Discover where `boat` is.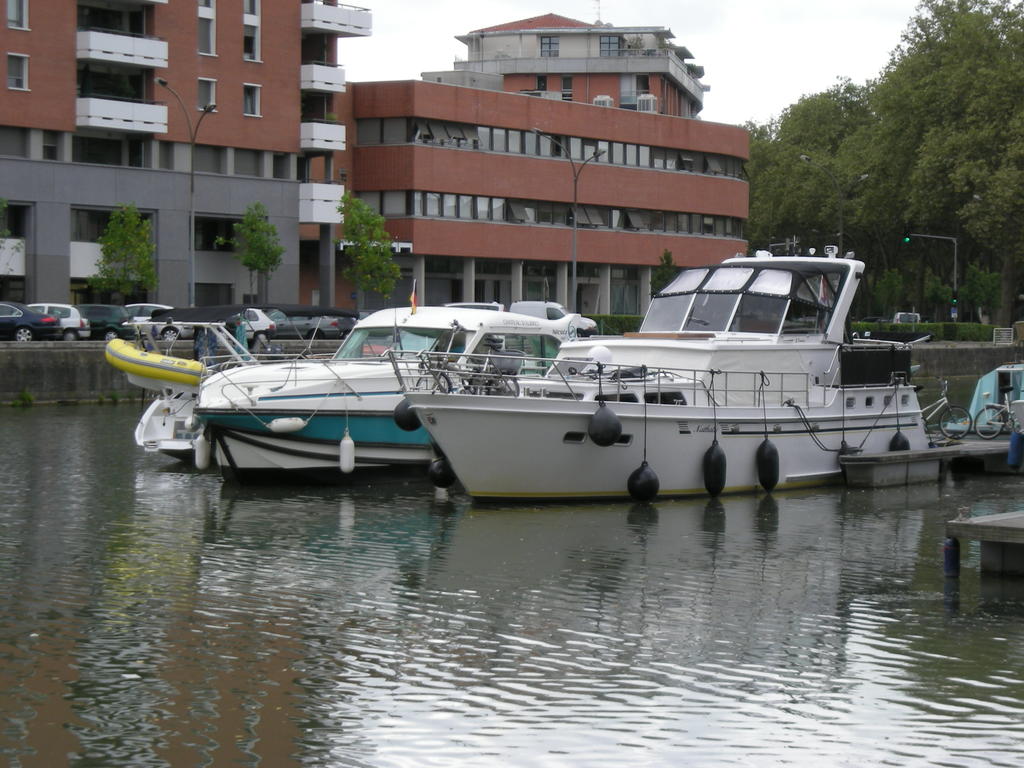
Discovered at 349 228 973 497.
